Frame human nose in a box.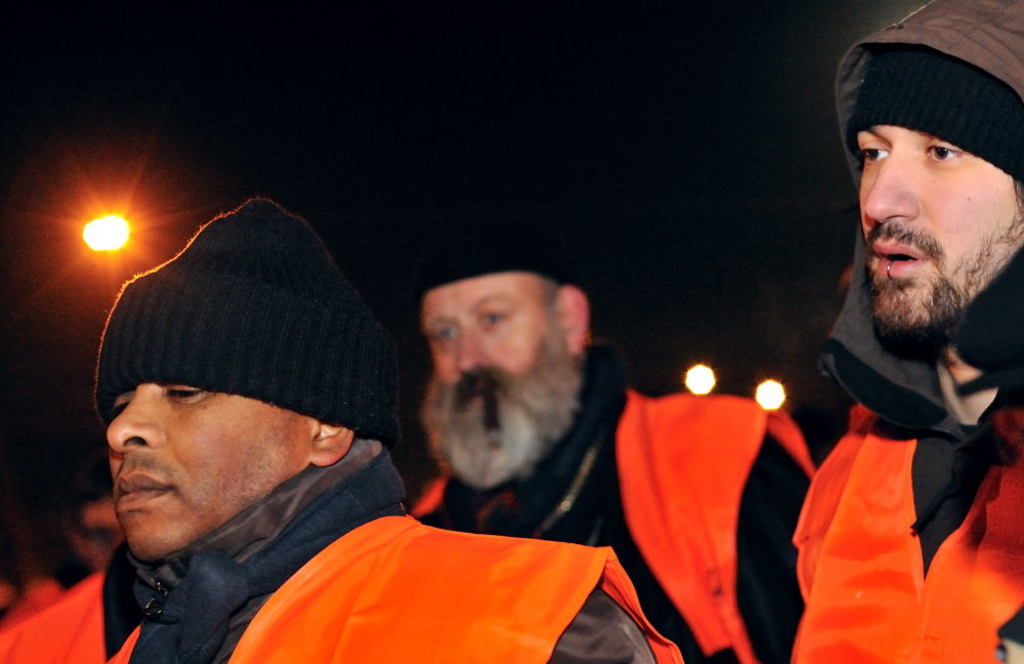
Rect(456, 322, 494, 369).
